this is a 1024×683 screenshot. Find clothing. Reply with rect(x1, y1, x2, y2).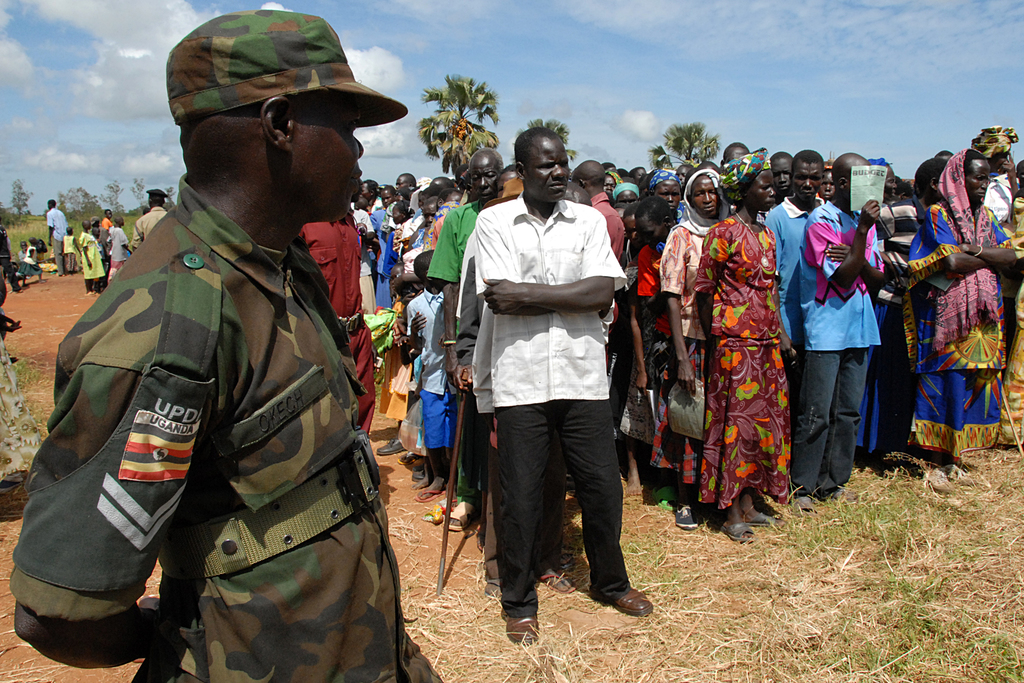
rect(44, 204, 74, 277).
